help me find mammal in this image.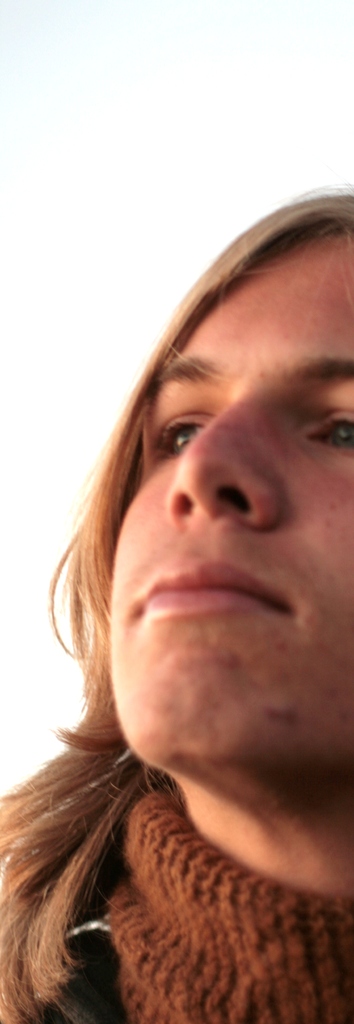
Found it: pyautogui.locateOnScreen(0, 170, 353, 1022).
